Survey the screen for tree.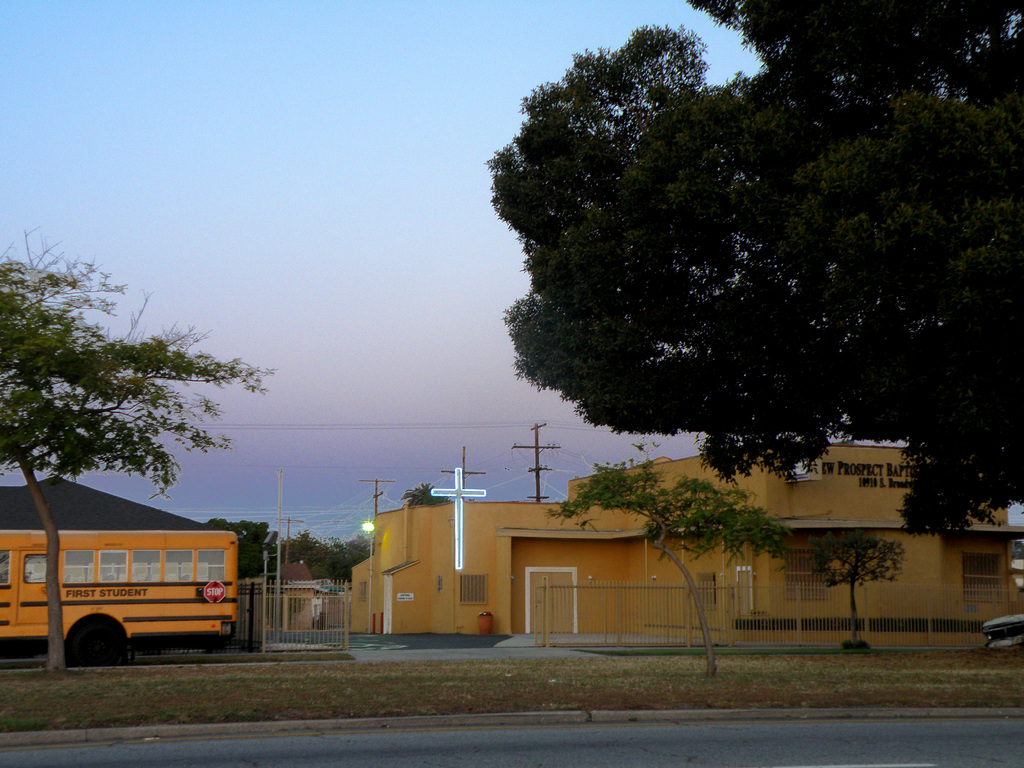
Survey found: region(399, 479, 456, 505).
